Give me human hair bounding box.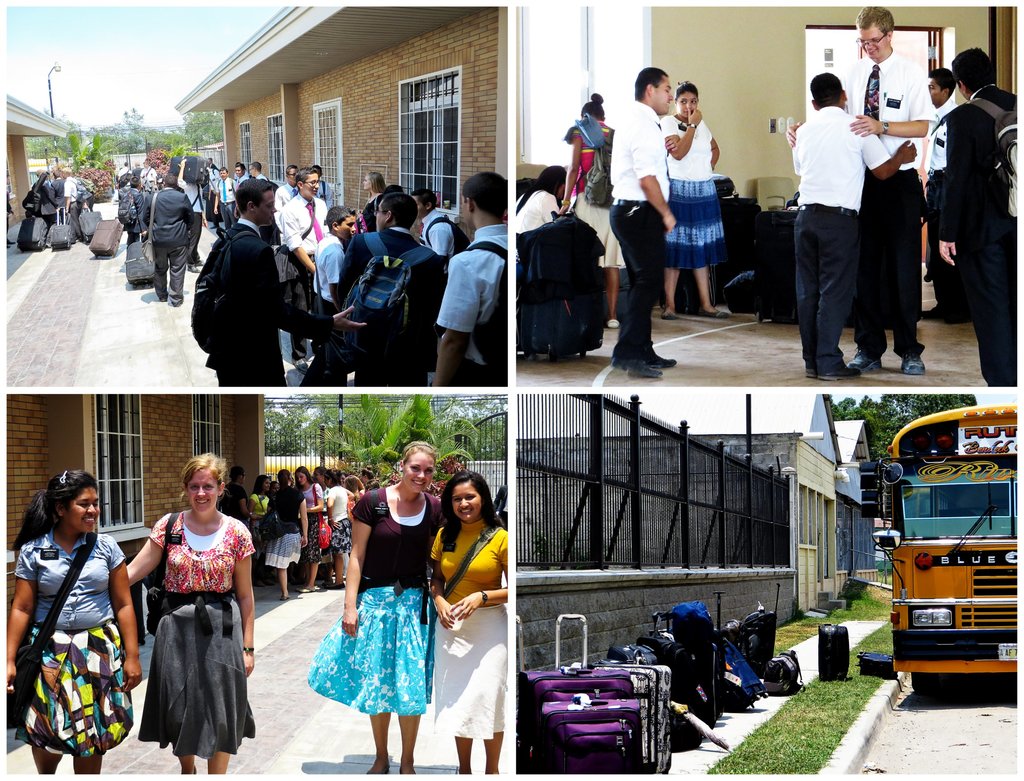
(296,163,326,182).
